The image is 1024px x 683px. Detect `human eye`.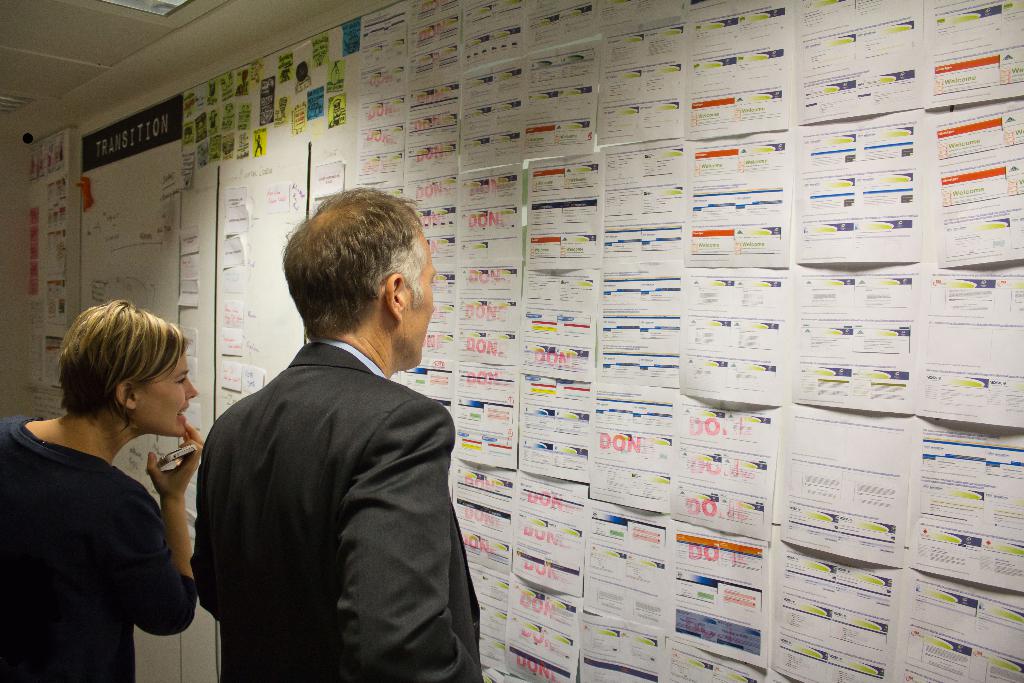
Detection: (left=175, top=374, right=186, bottom=386).
